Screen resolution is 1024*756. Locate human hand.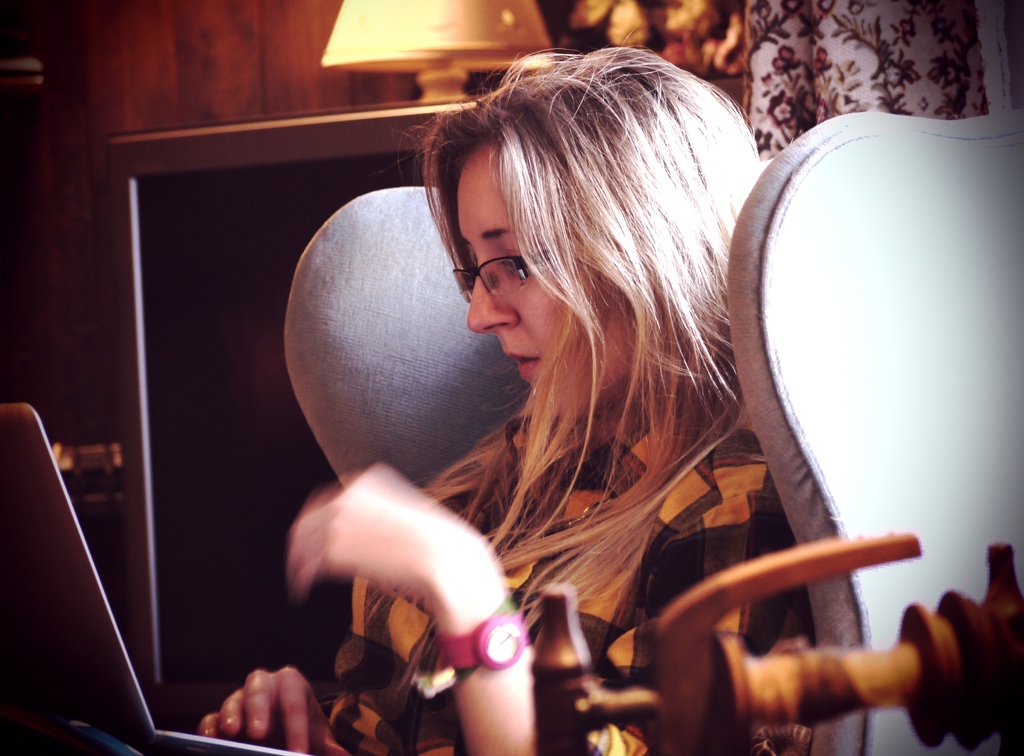
pyautogui.locateOnScreen(195, 666, 351, 755).
